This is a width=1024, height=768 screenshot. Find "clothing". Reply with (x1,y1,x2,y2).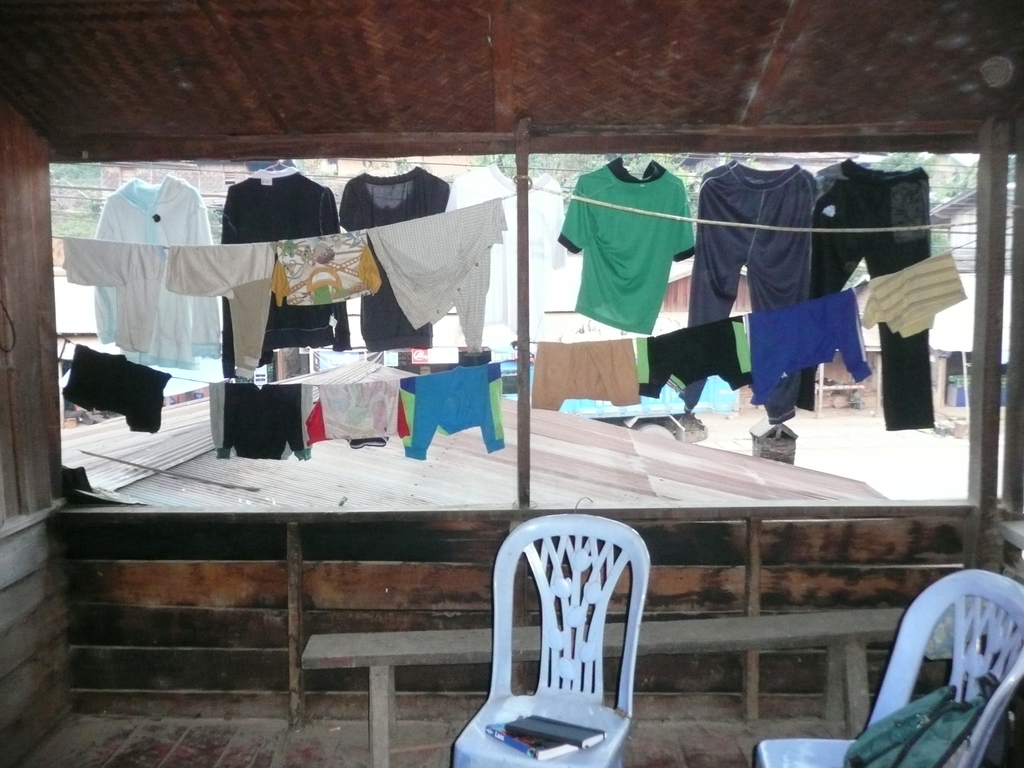
(851,270,965,332).
